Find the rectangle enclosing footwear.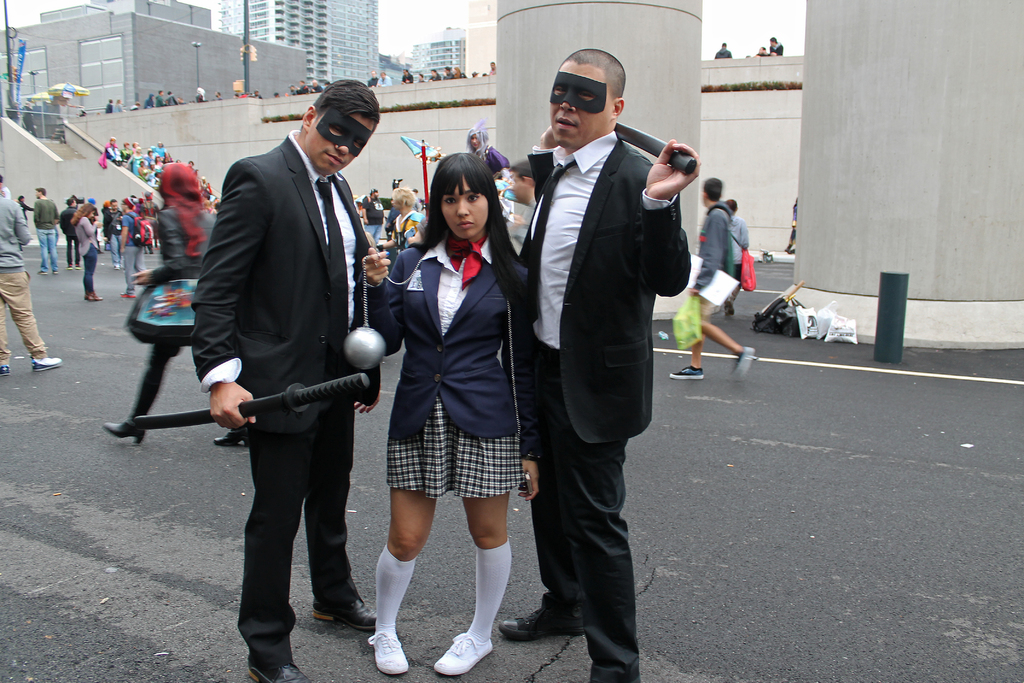
l=671, t=365, r=701, b=378.
